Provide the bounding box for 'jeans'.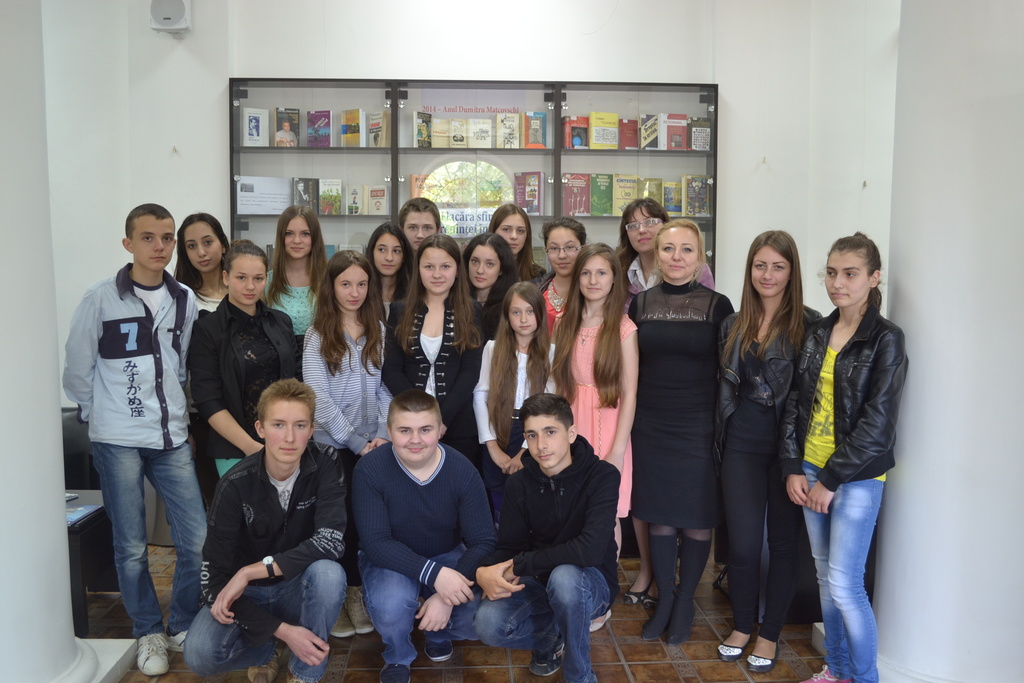
BBox(363, 552, 467, 663).
